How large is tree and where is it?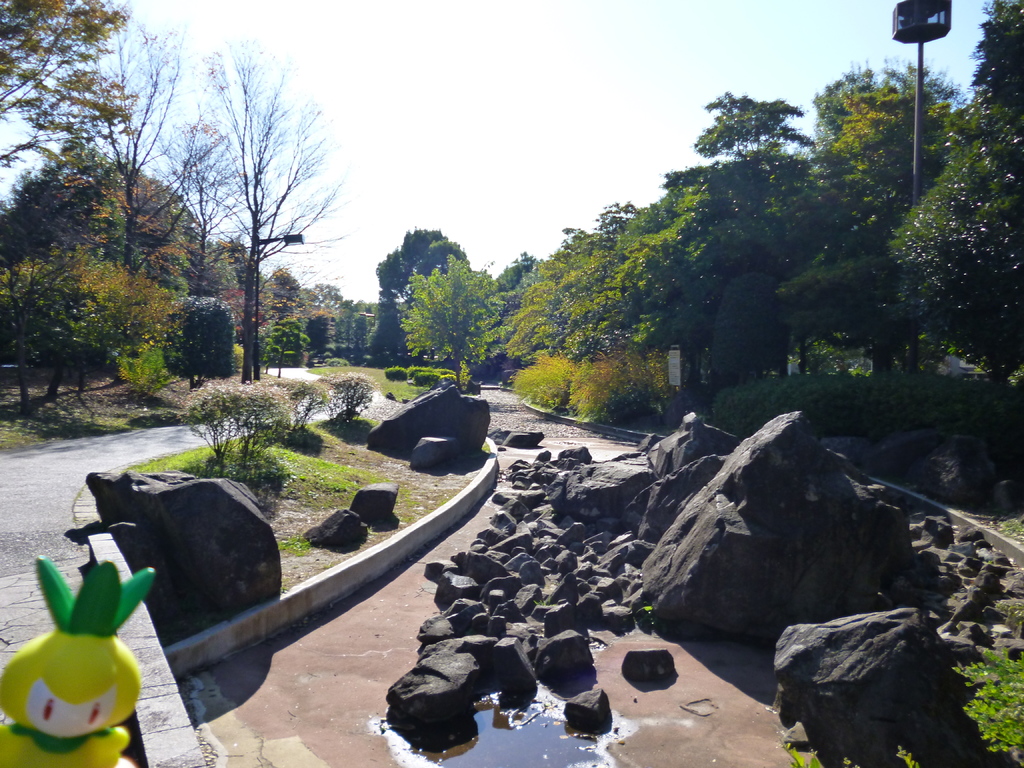
Bounding box: 554,0,1023,442.
